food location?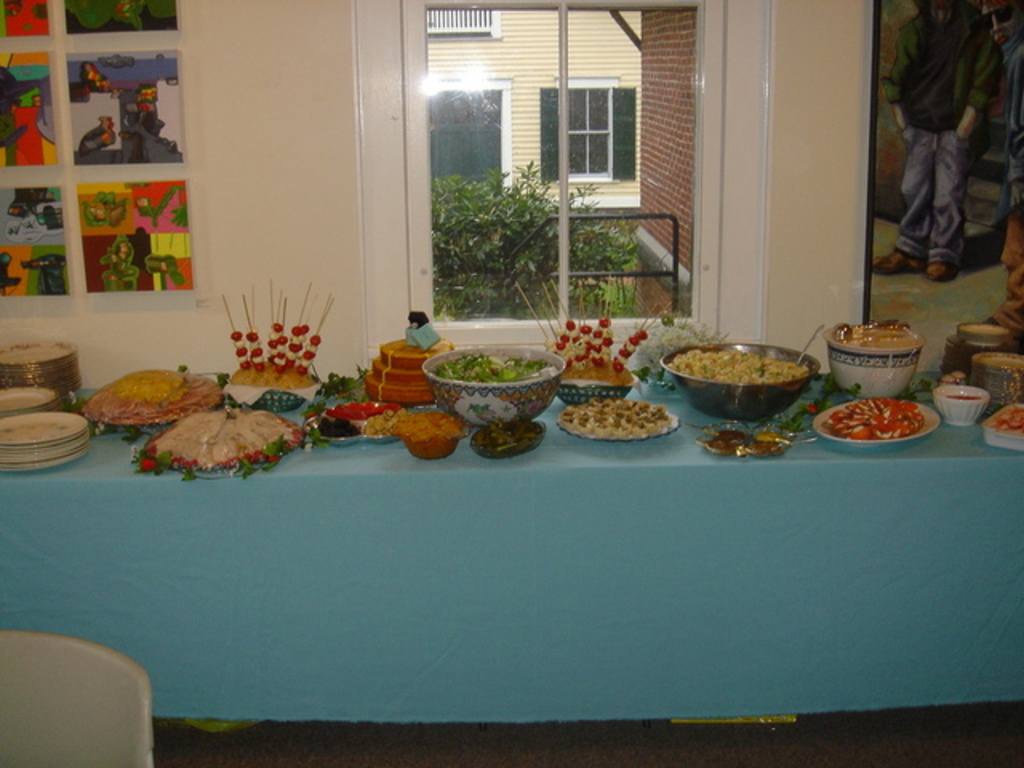
locate(547, 310, 648, 384)
